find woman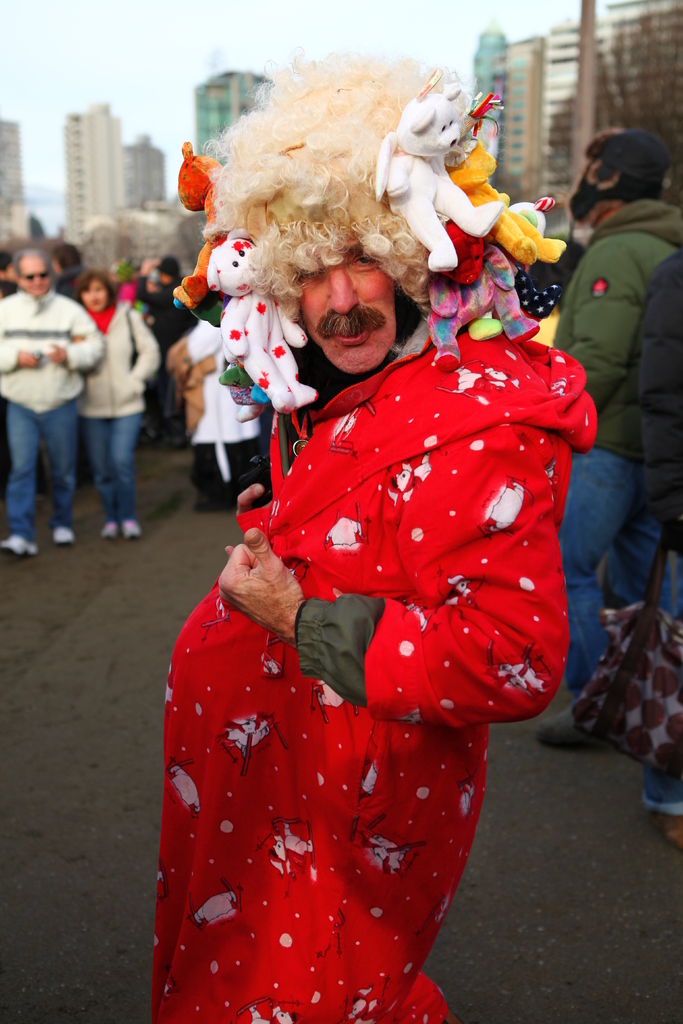
[80,267,160,533]
